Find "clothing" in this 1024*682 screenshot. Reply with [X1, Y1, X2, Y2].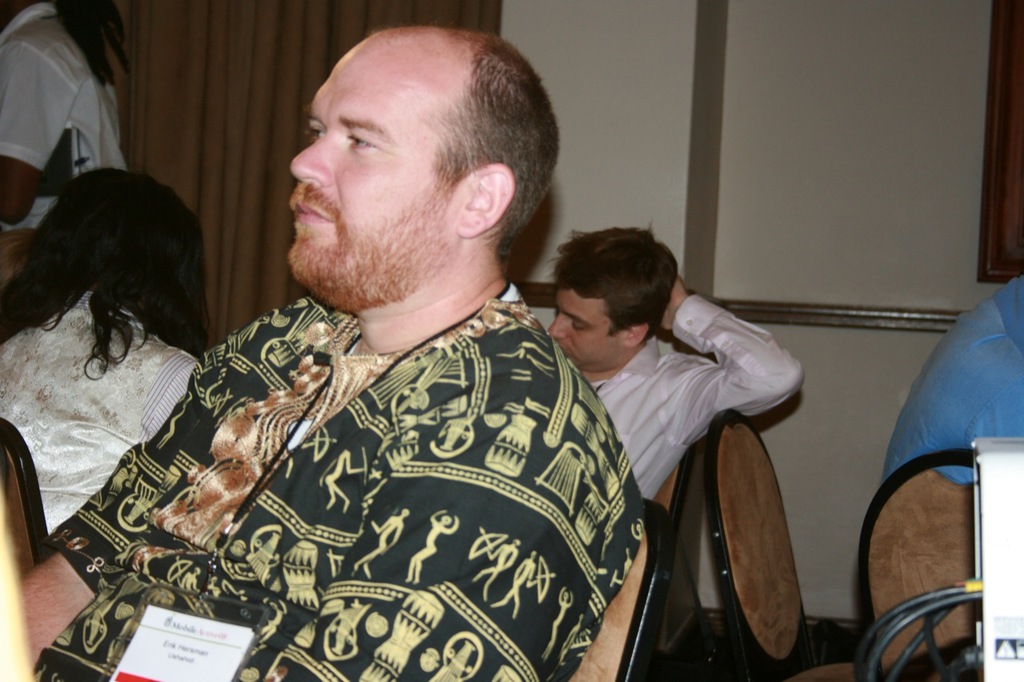
[597, 289, 809, 505].
